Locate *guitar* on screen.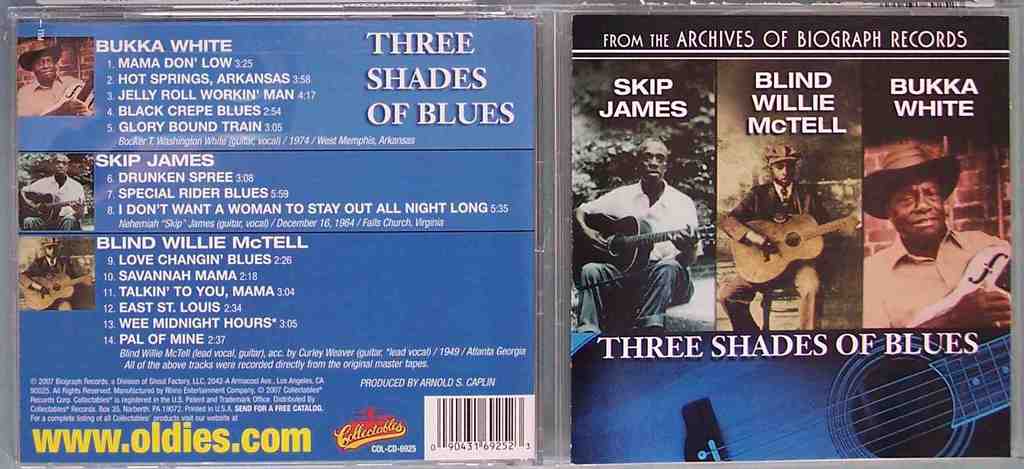
On screen at 38 53 100 119.
